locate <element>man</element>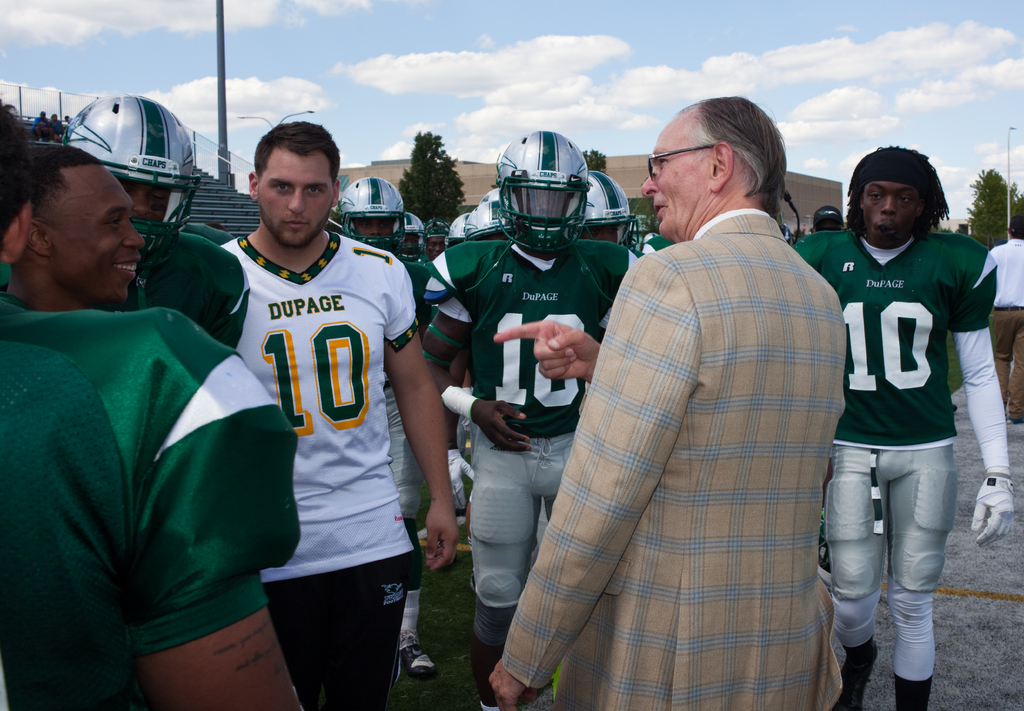
pyautogui.locateOnScreen(579, 170, 644, 252)
